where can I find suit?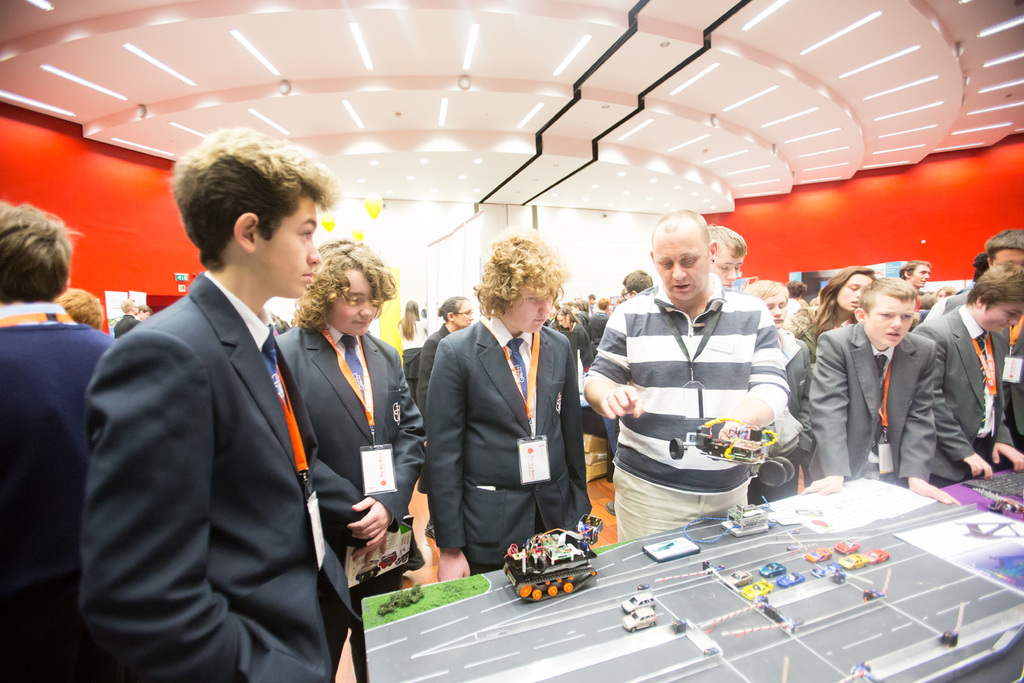
You can find it at [left=911, top=305, right=1012, bottom=492].
